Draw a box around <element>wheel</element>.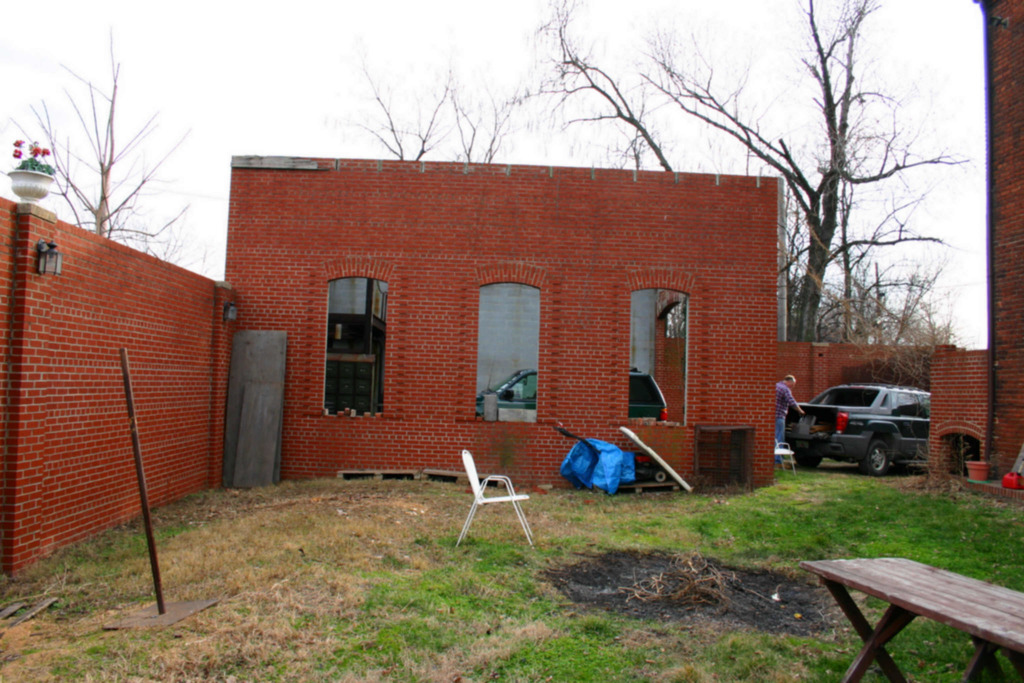
bbox(859, 431, 893, 475).
